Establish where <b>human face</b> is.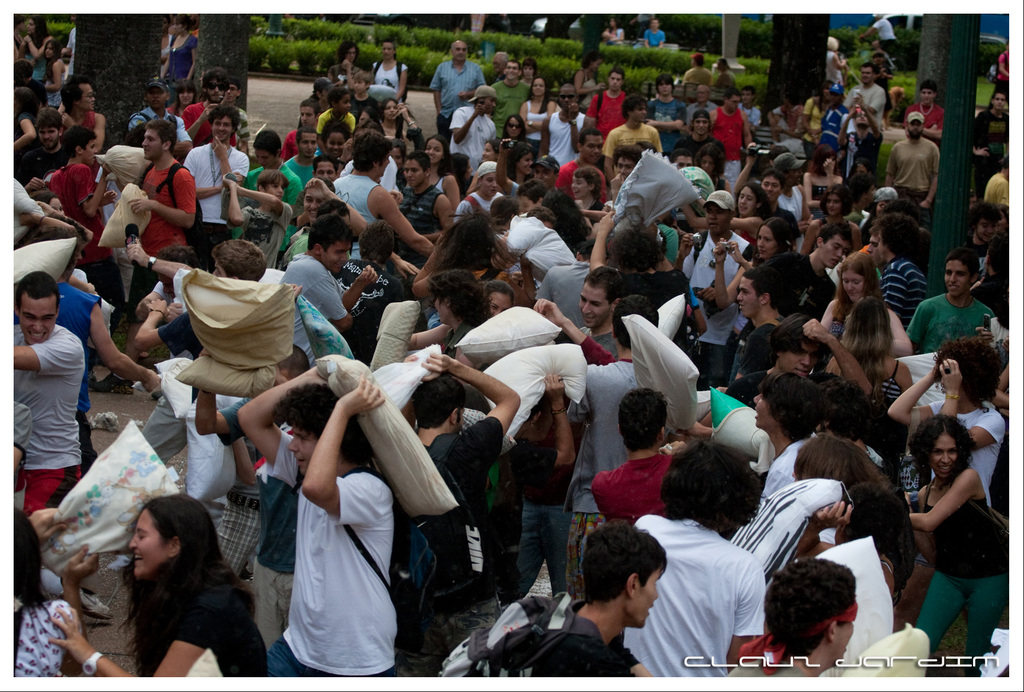
Established at locate(61, 48, 72, 64).
